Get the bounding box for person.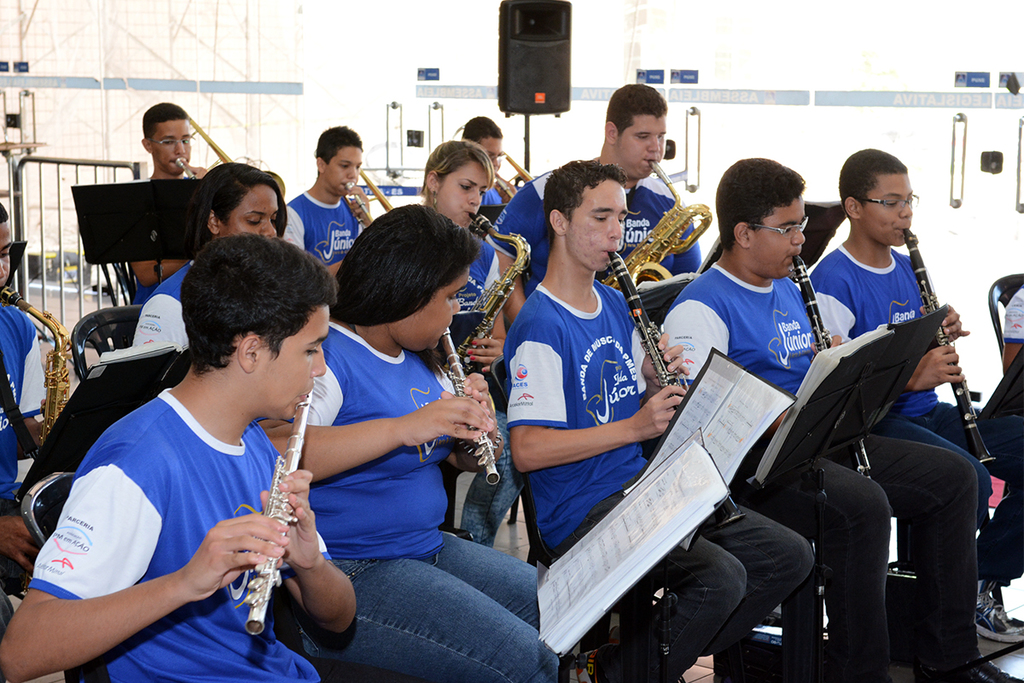
32 245 340 672.
